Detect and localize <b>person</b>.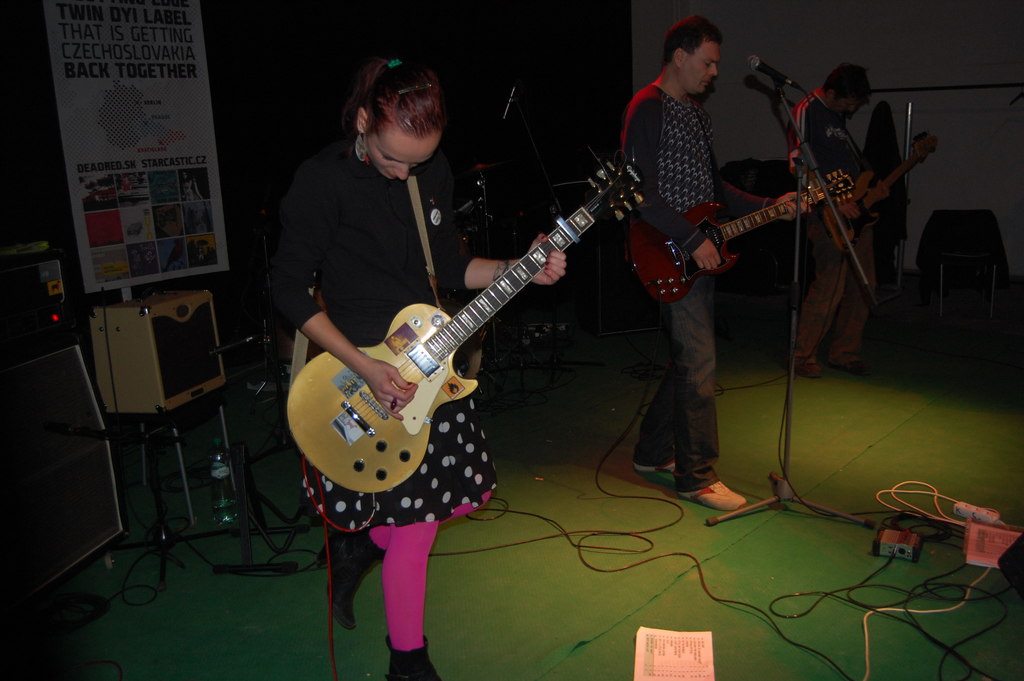
Localized at pyautogui.locateOnScreen(275, 58, 568, 677).
